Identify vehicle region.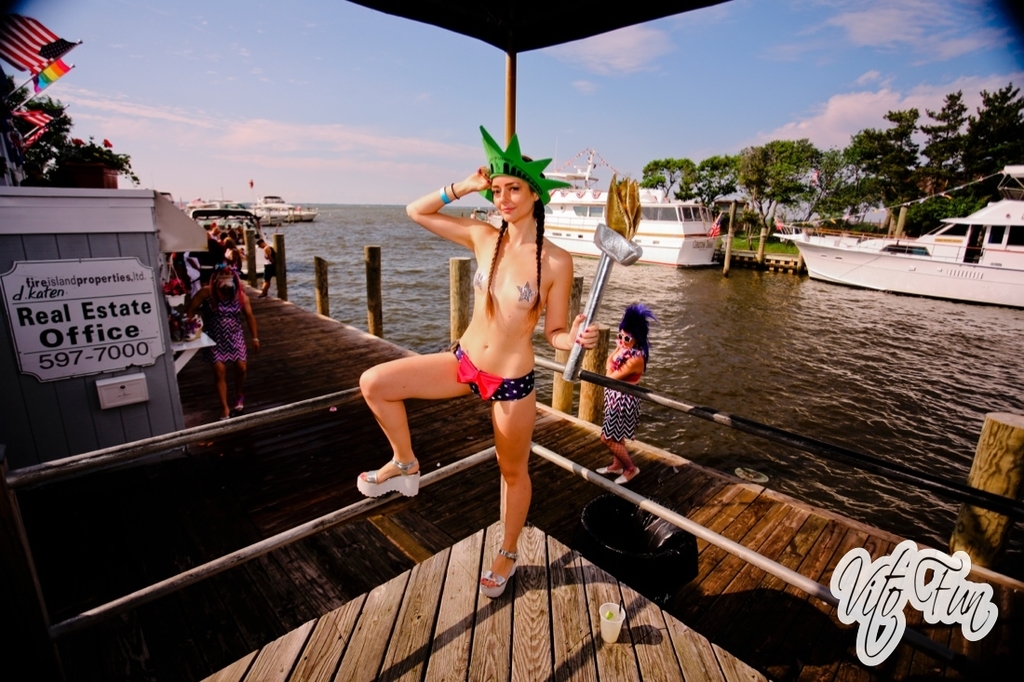
Region: <box>771,197,1011,291</box>.
